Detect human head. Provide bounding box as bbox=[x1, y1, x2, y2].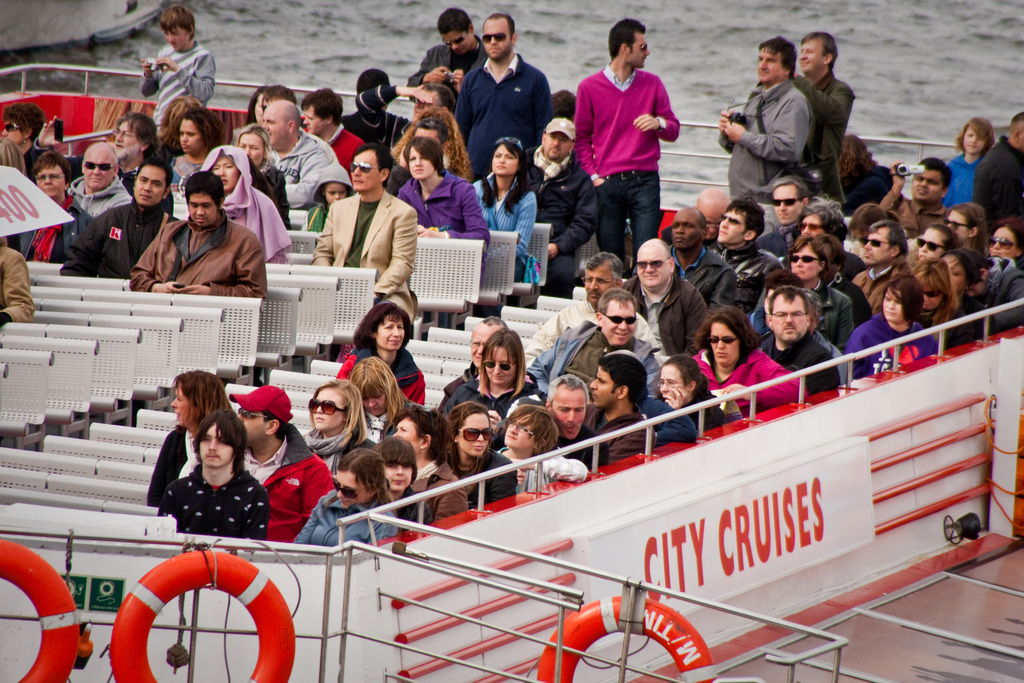
bbox=[660, 358, 703, 402].
